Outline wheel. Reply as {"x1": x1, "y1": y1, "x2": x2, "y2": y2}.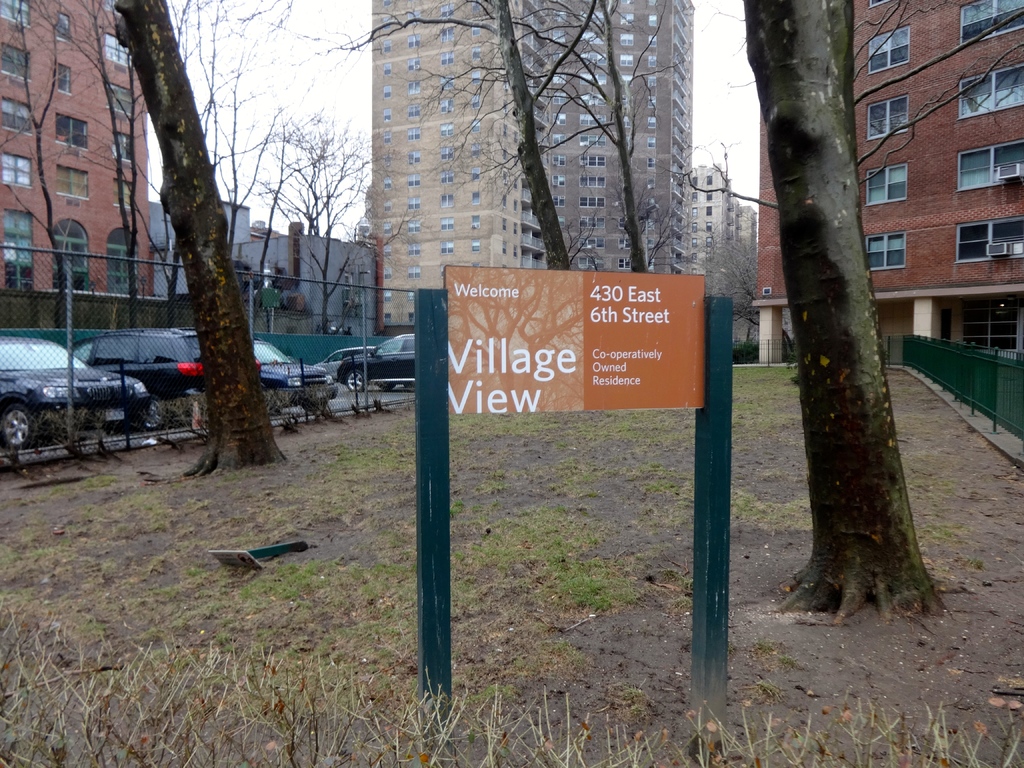
{"x1": 1, "y1": 407, "x2": 31, "y2": 446}.
